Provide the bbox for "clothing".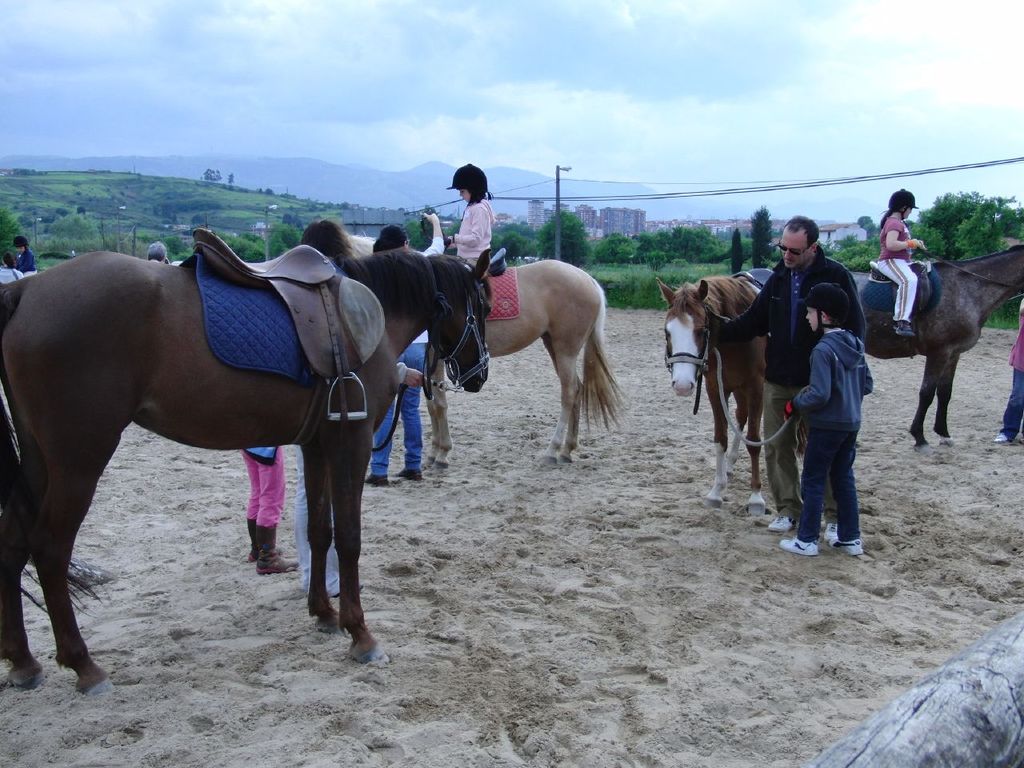
<box>784,330,856,552</box>.
